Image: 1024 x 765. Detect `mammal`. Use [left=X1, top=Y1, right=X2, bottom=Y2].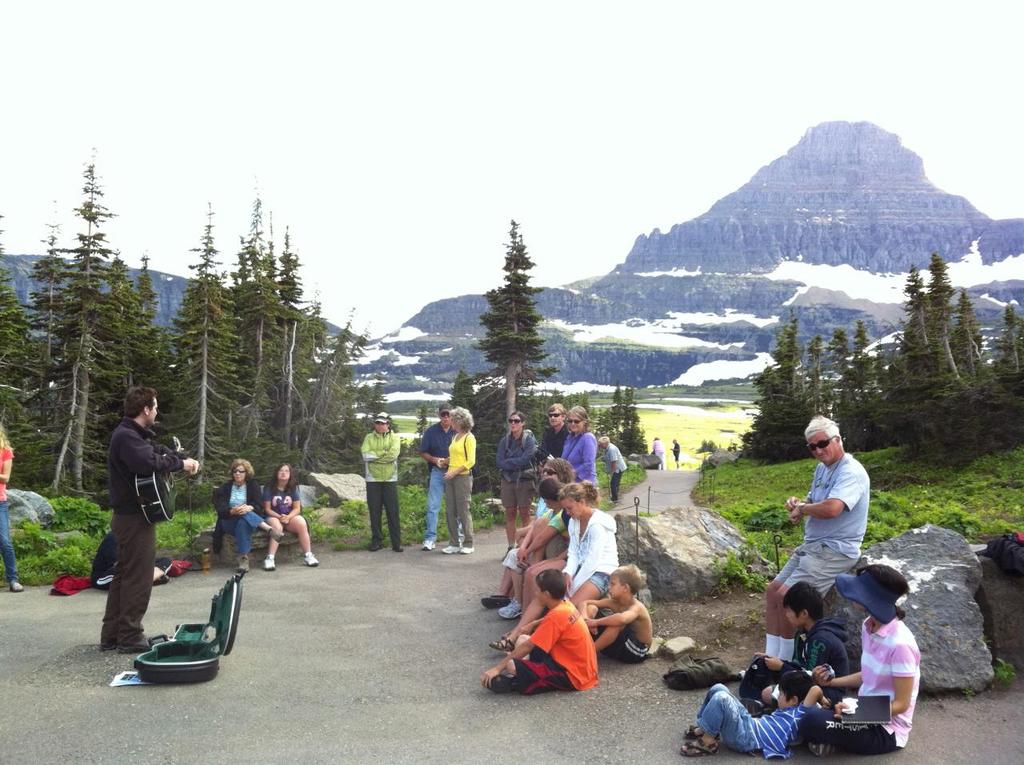
[left=480, top=567, right=600, bottom=694].
